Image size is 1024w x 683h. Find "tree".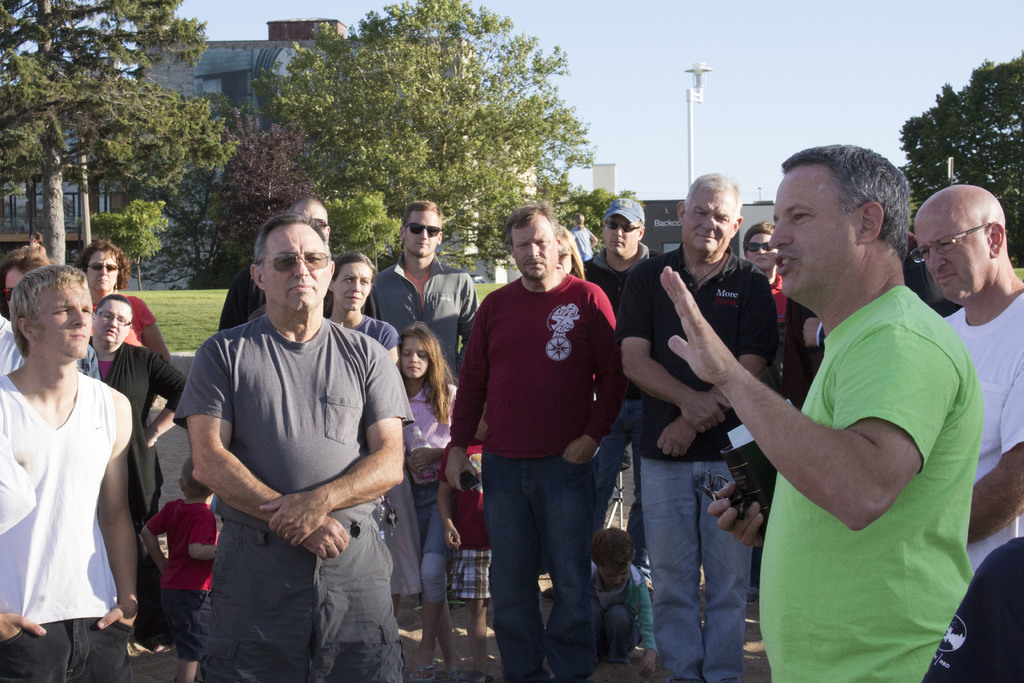
{"x1": 274, "y1": 0, "x2": 638, "y2": 295}.
